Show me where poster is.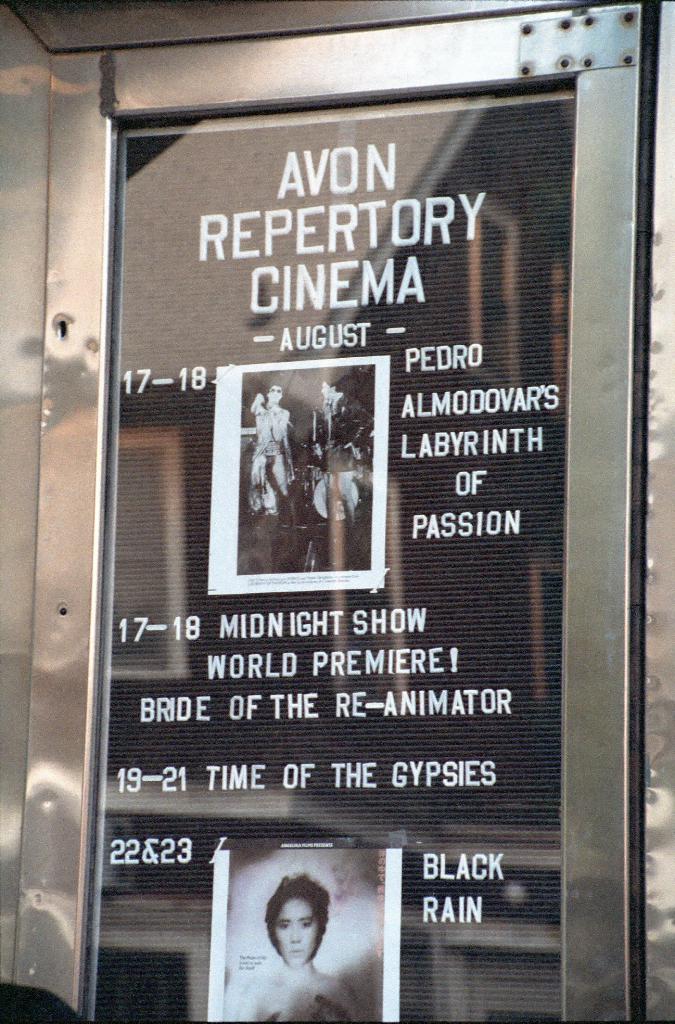
poster is at pyautogui.locateOnScreen(95, 88, 573, 1022).
